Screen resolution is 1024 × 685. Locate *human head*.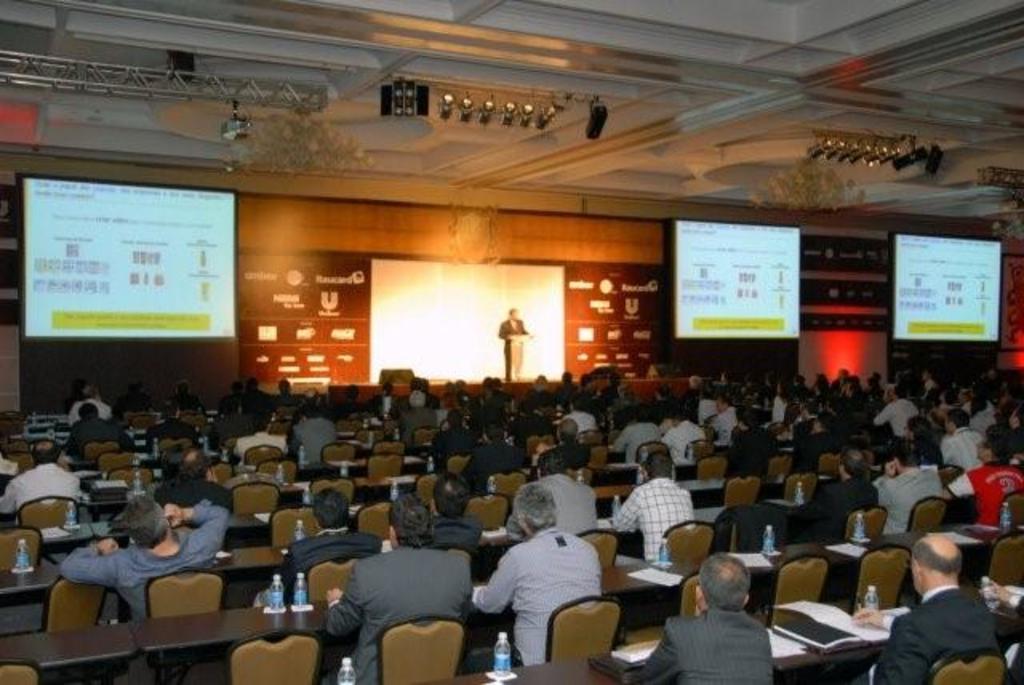
[978,429,1014,467].
